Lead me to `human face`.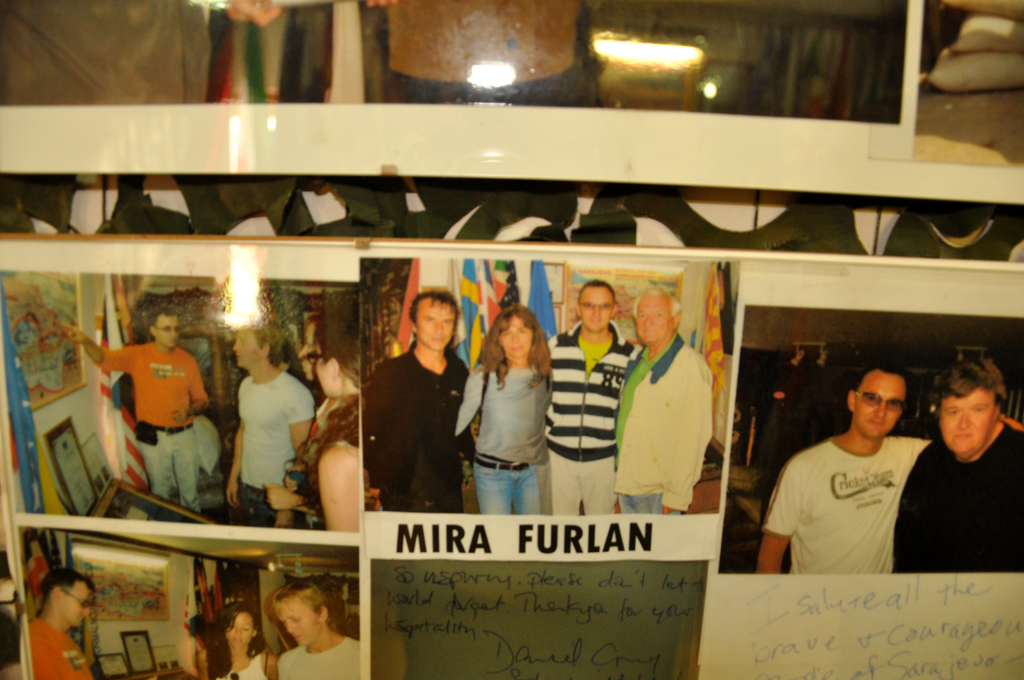
Lead to x1=416, y1=296, x2=456, y2=349.
